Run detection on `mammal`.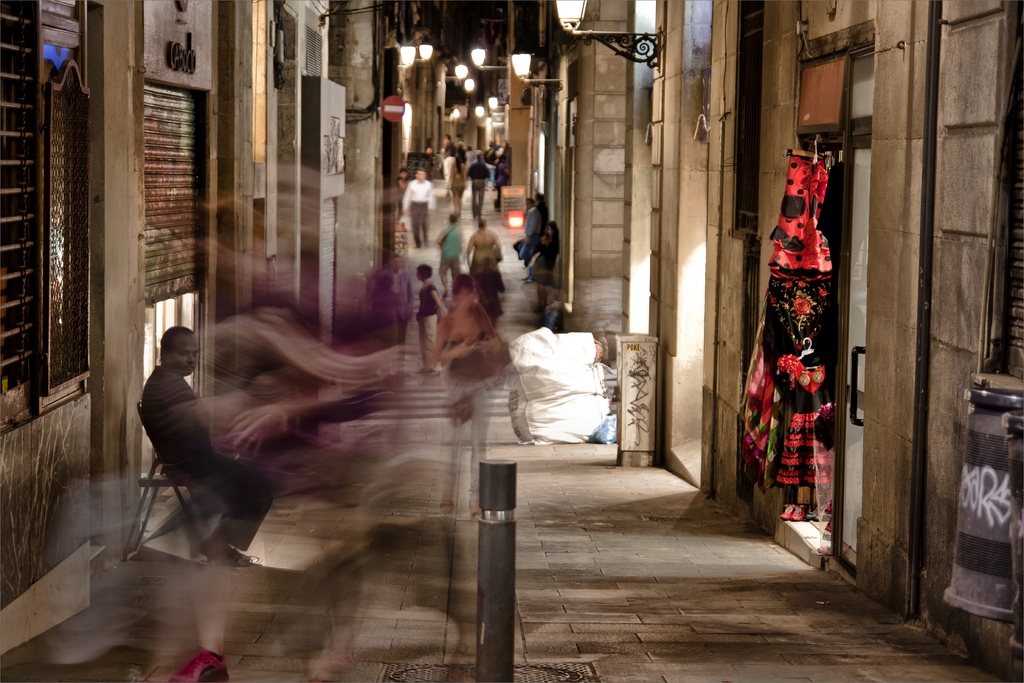
Result: BBox(532, 219, 561, 307).
